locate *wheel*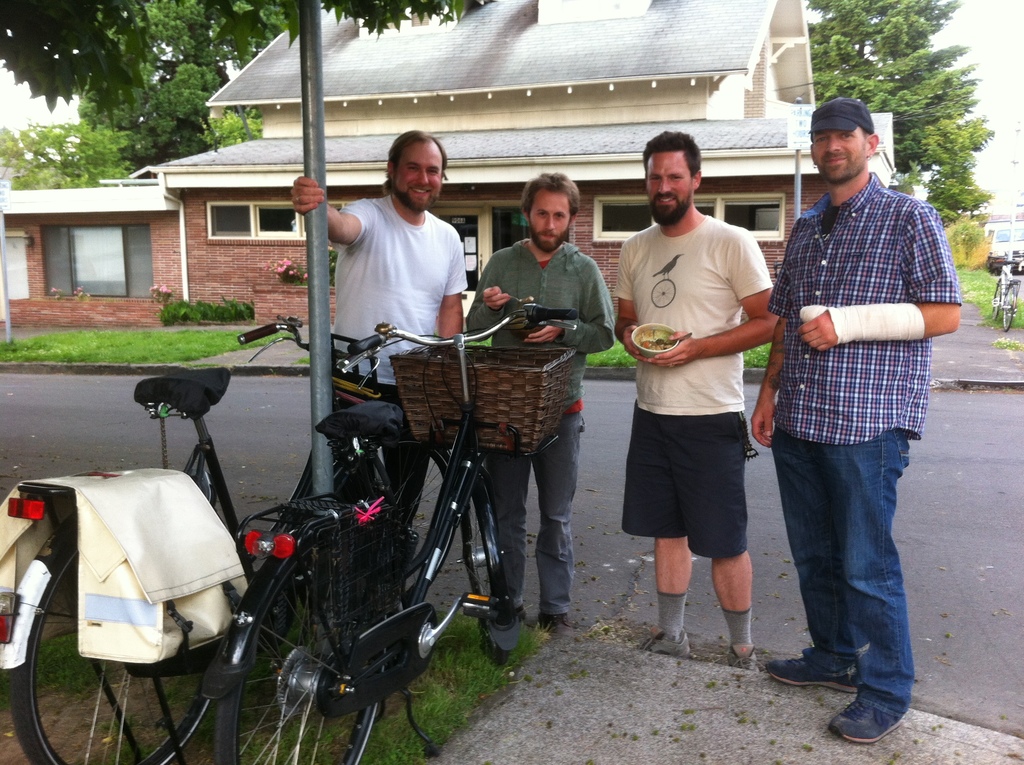
305:439:445:630
